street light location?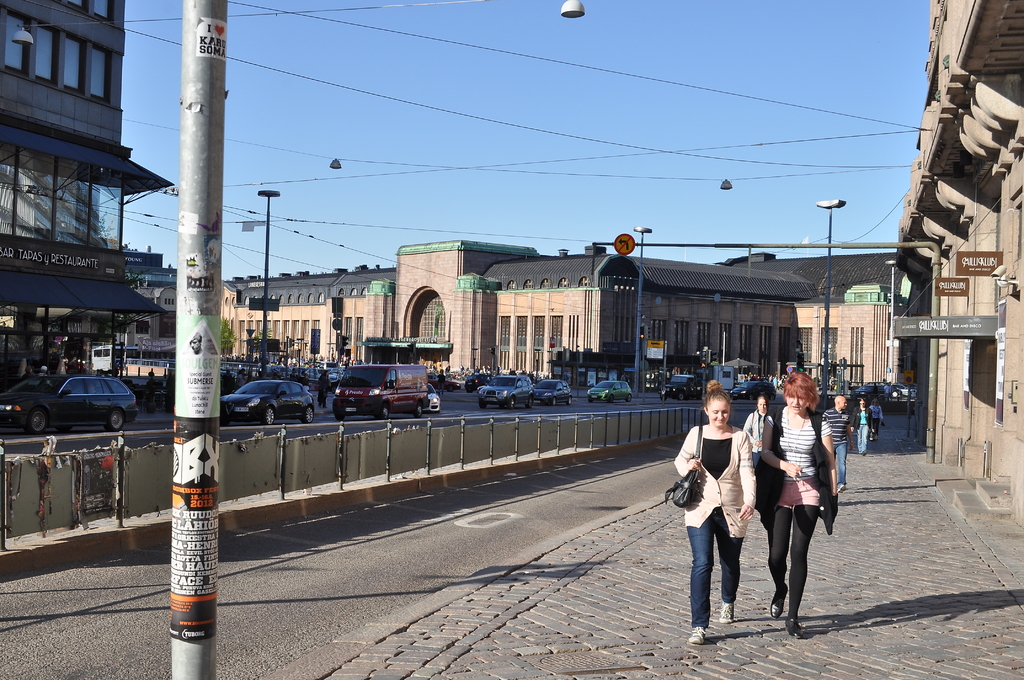
x1=250, y1=188, x2=282, y2=380
